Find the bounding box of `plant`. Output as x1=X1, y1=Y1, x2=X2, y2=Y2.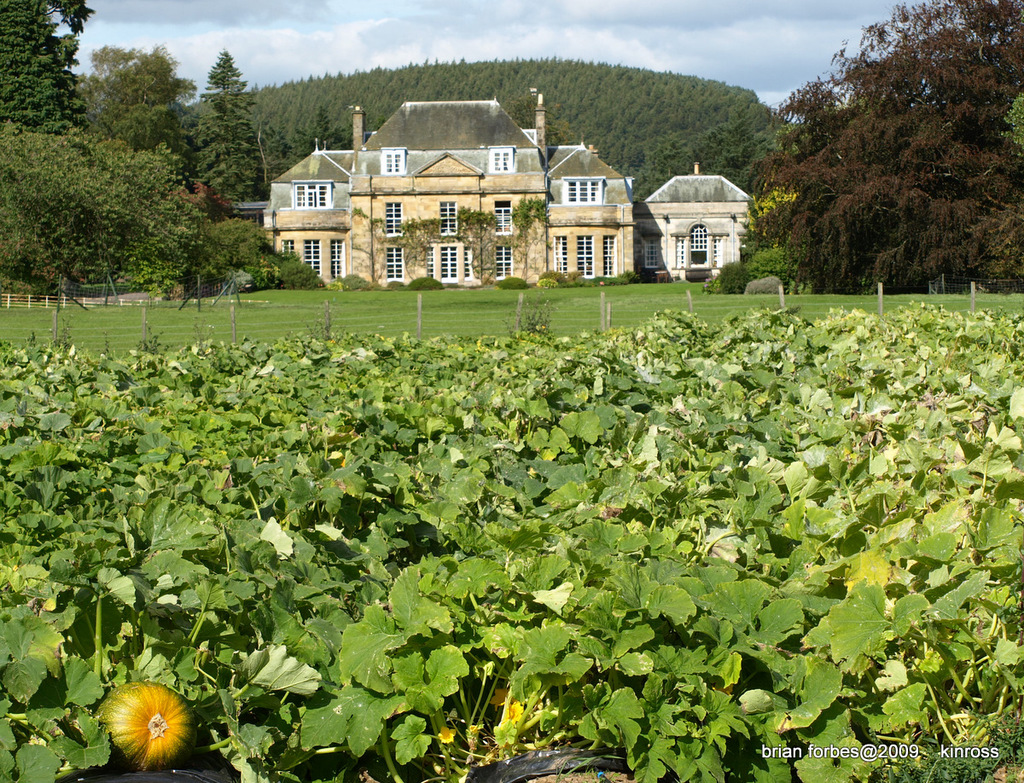
x1=349, y1=269, x2=374, y2=287.
